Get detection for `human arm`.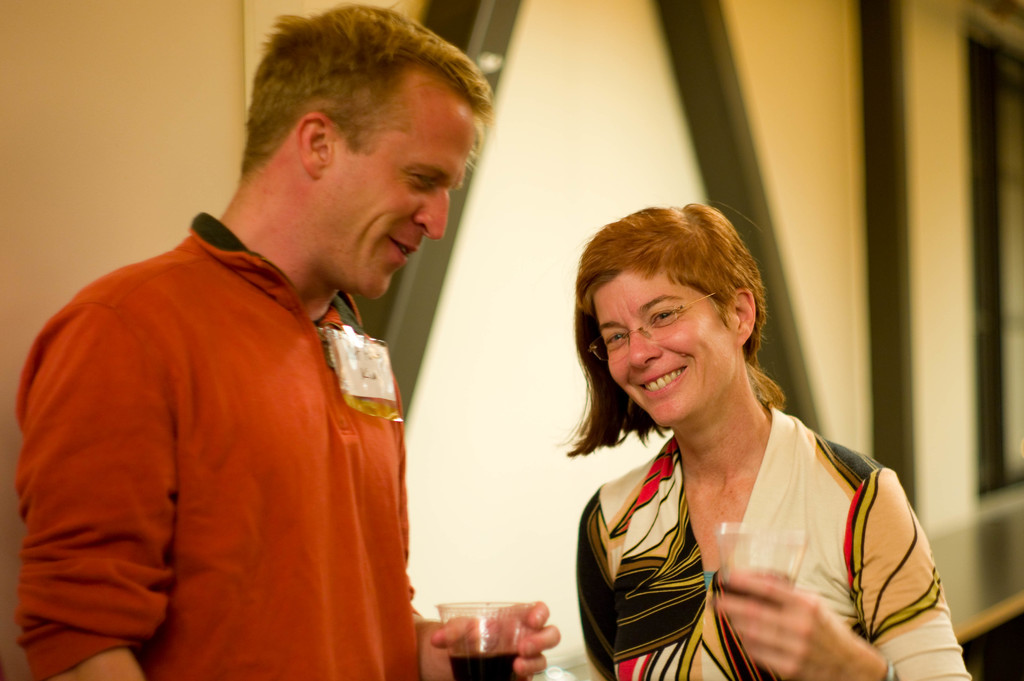
Detection: select_region(715, 472, 972, 680).
